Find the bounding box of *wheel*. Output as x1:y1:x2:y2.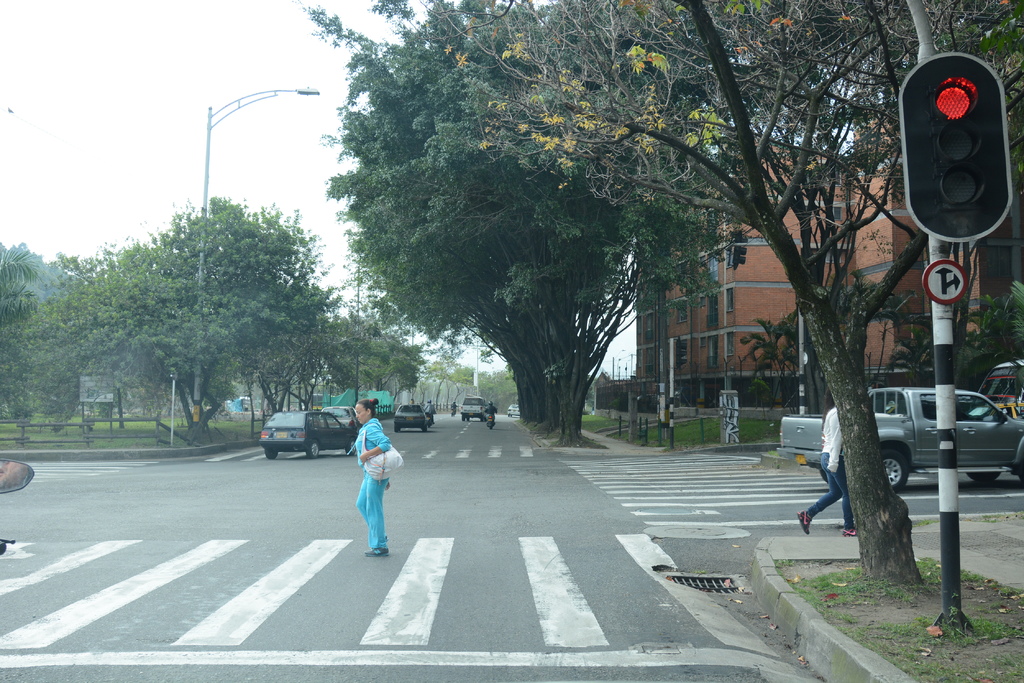
819:469:829:482.
